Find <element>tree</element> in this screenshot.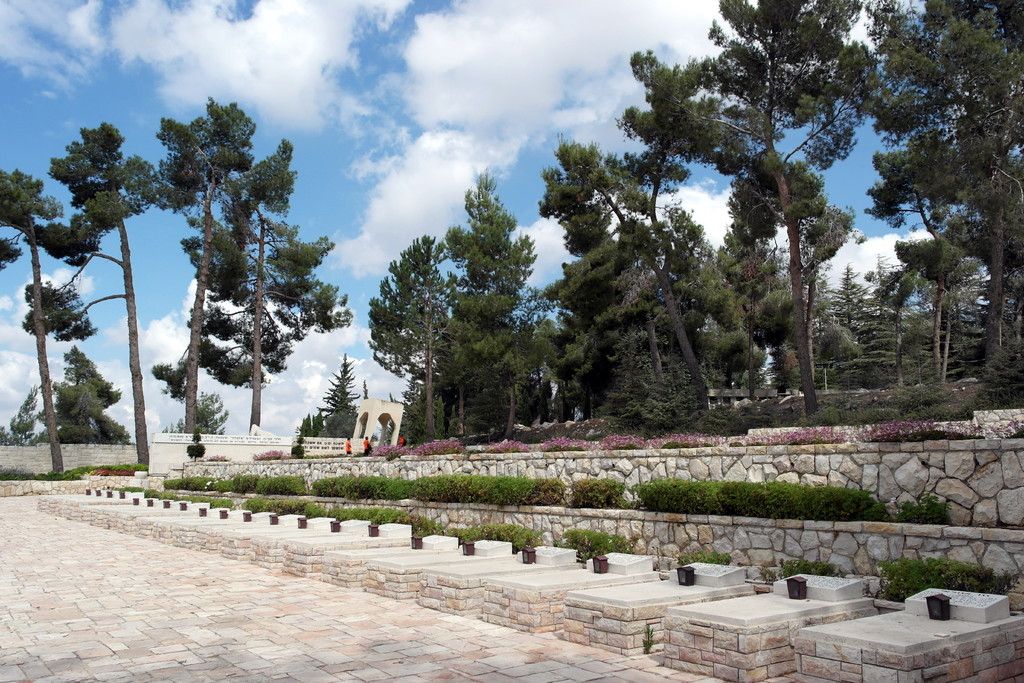
The bounding box for <element>tree</element> is box=[0, 120, 159, 477].
